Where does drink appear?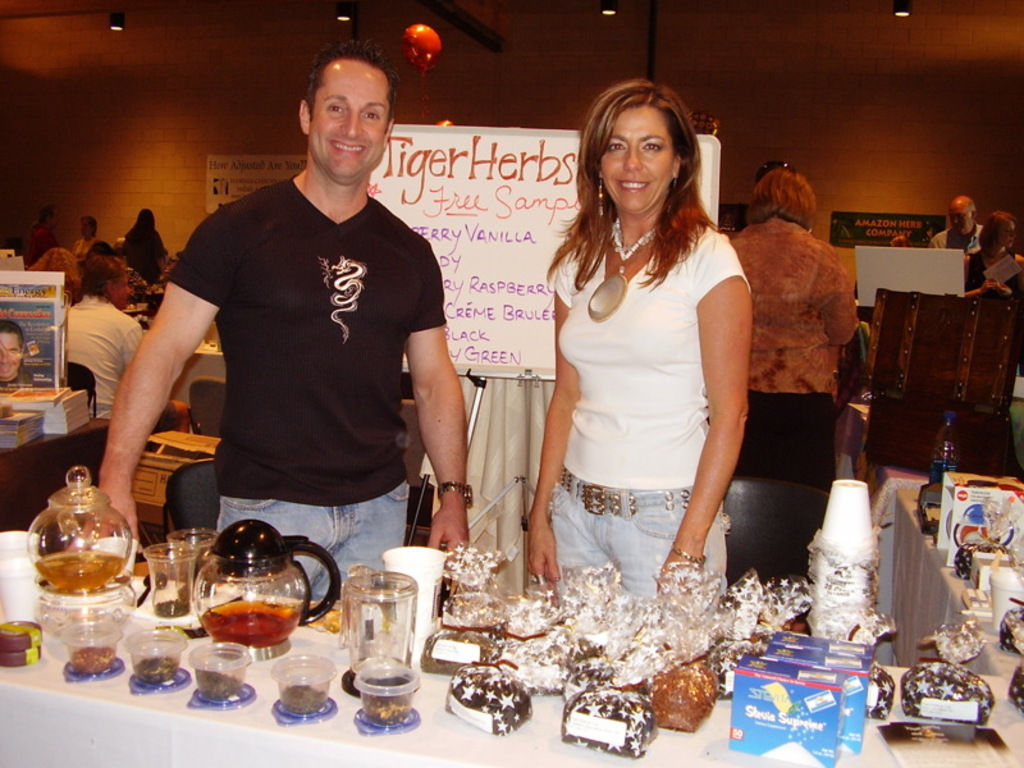
Appears at (31,549,136,594).
